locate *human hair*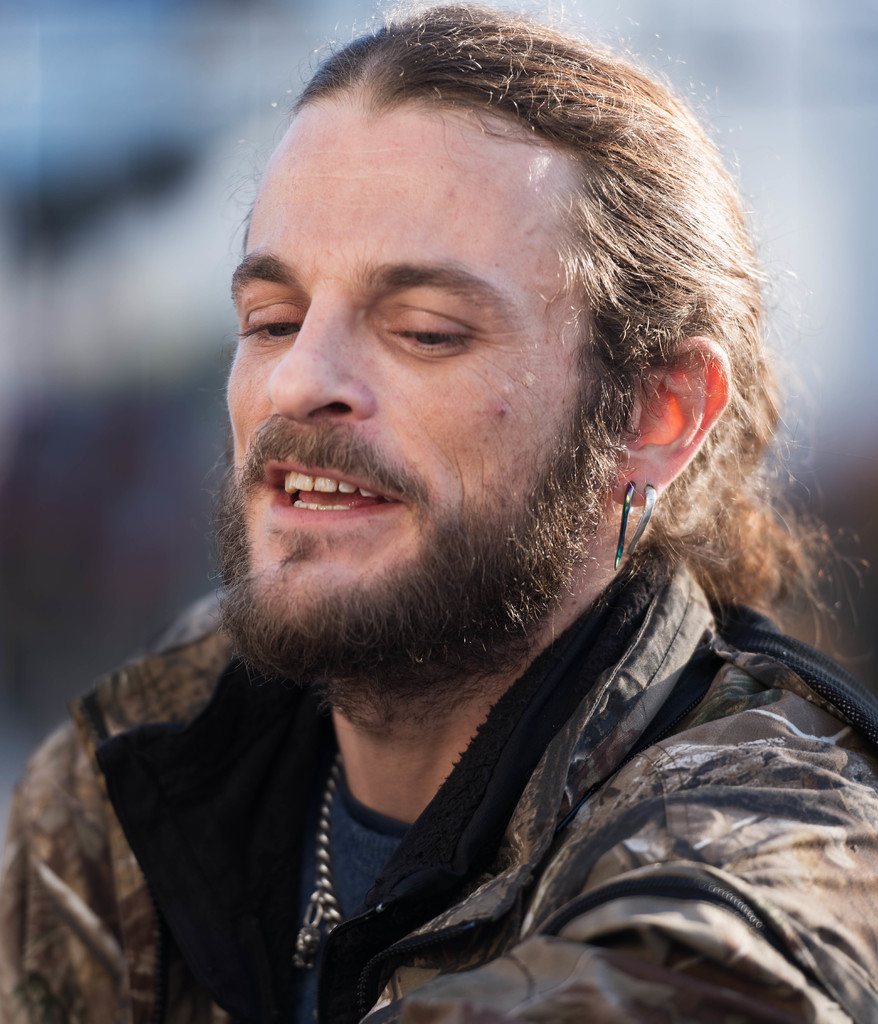
box=[217, 11, 810, 546]
